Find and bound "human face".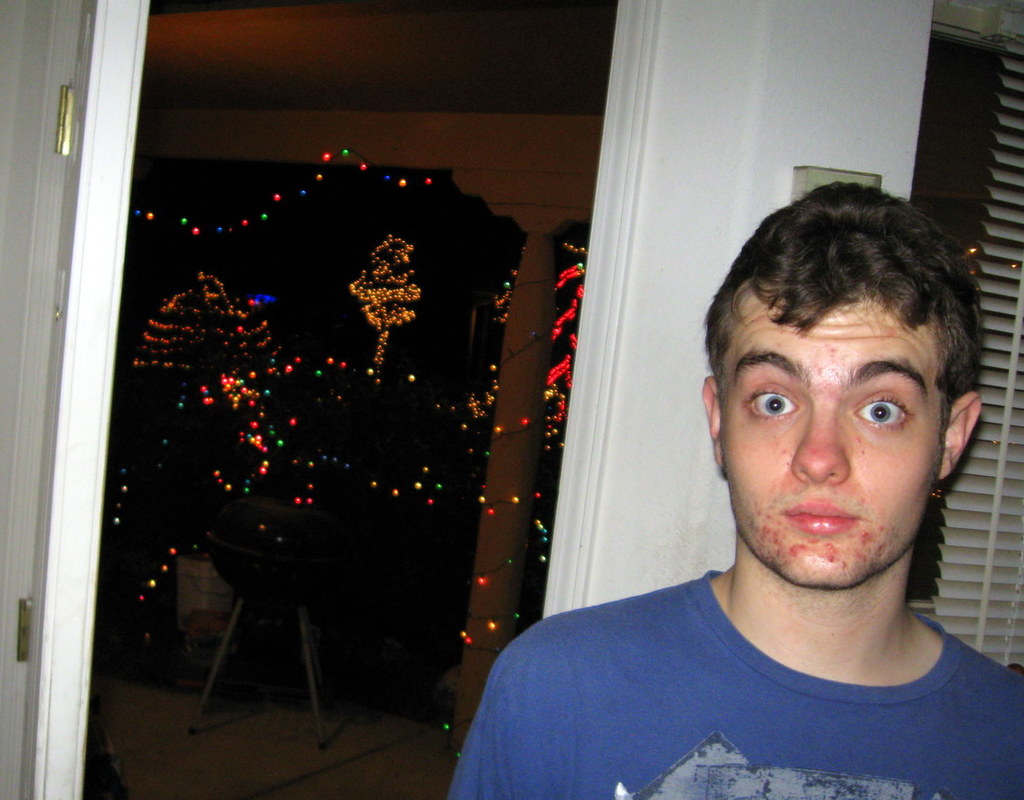
Bound: <box>714,270,950,586</box>.
